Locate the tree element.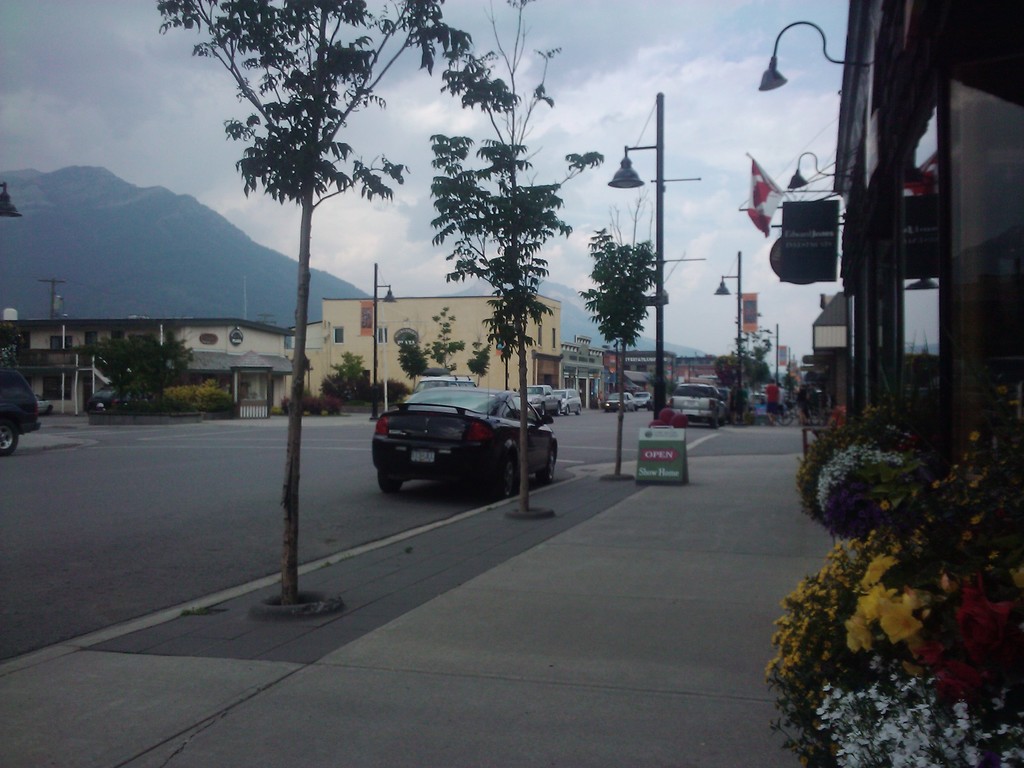
Element bbox: BBox(430, 305, 466, 371).
